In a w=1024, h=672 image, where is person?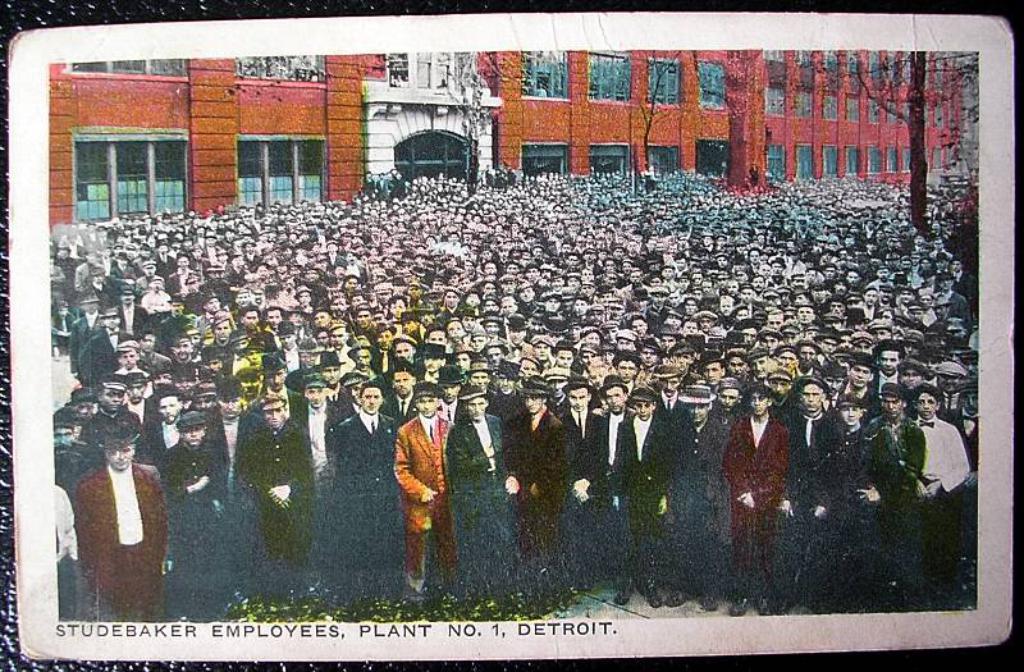
Rect(317, 321, 353, 361).
